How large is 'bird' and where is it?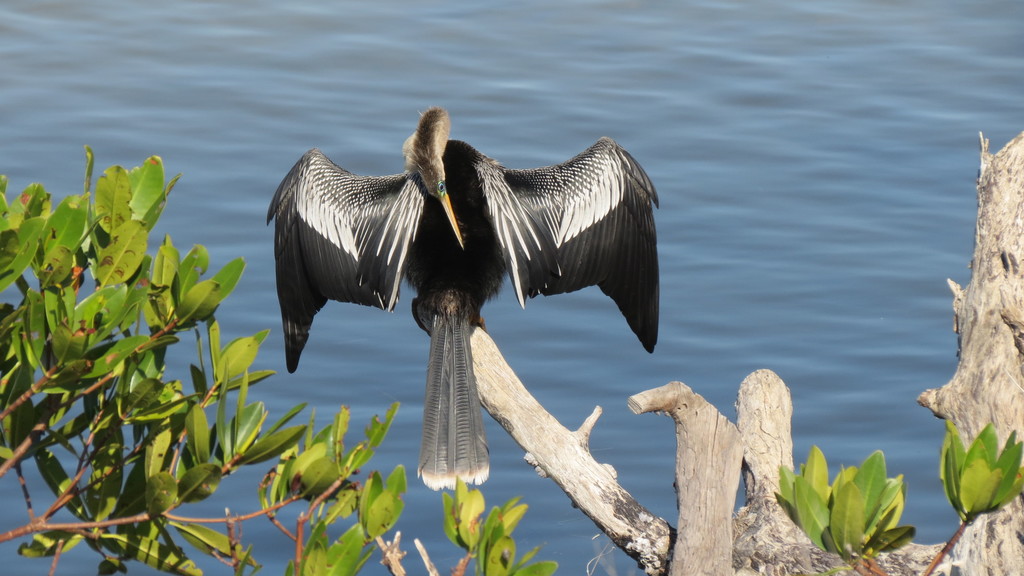
Bounding box: pyautogui.locateOnScreen(269, 122, 657, 466).
